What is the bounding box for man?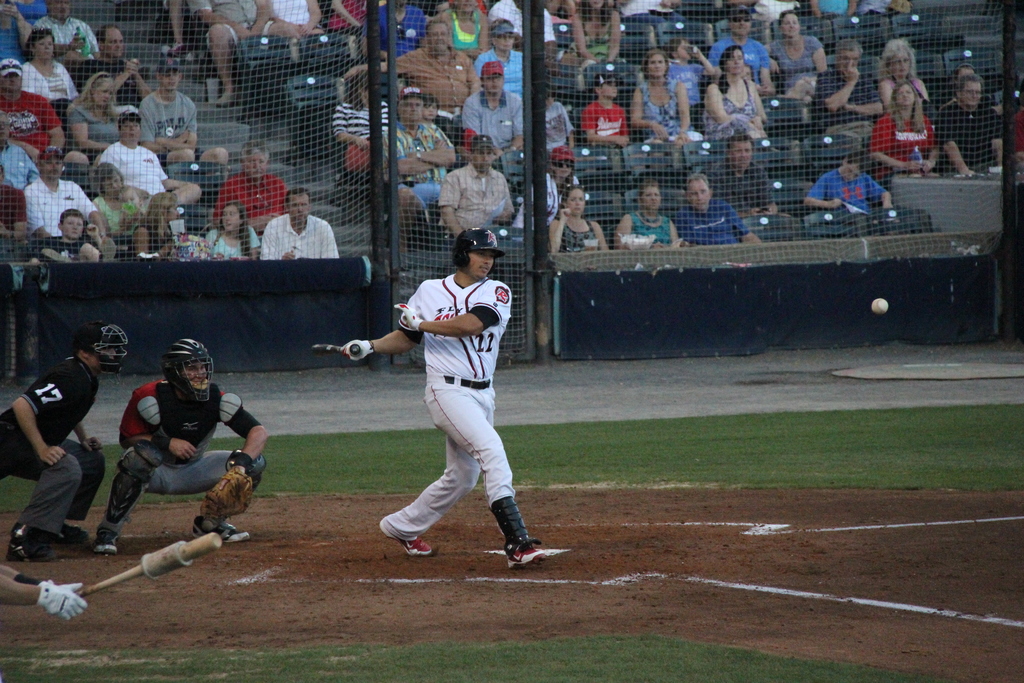
<box>436,129,515,238</box>.
